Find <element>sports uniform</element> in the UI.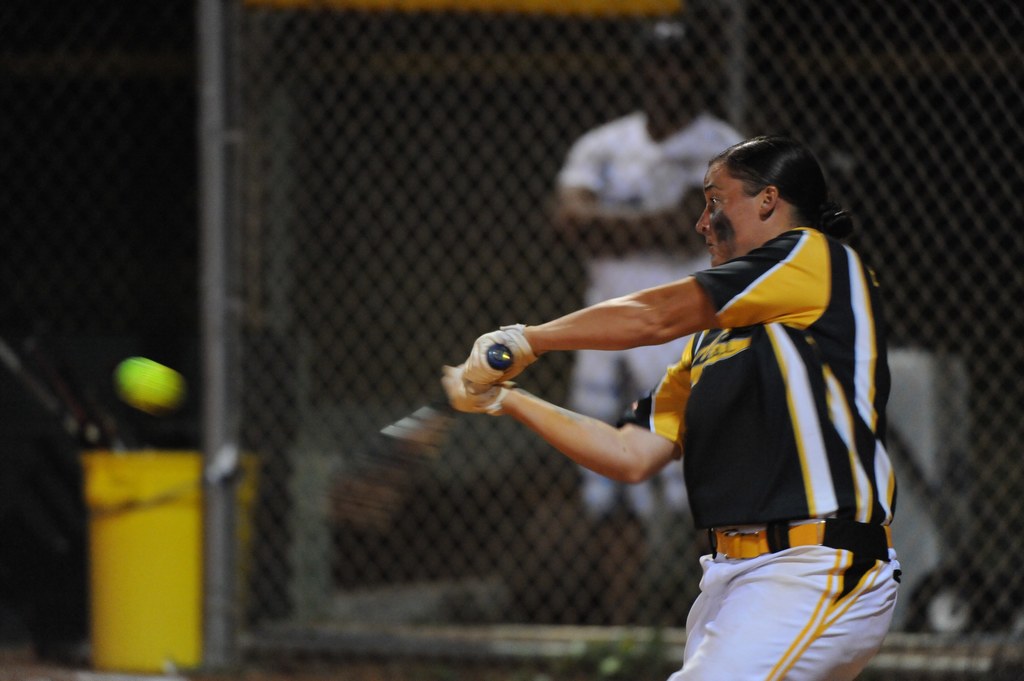
UI element at bbox=[605, 219, 898, 678].
